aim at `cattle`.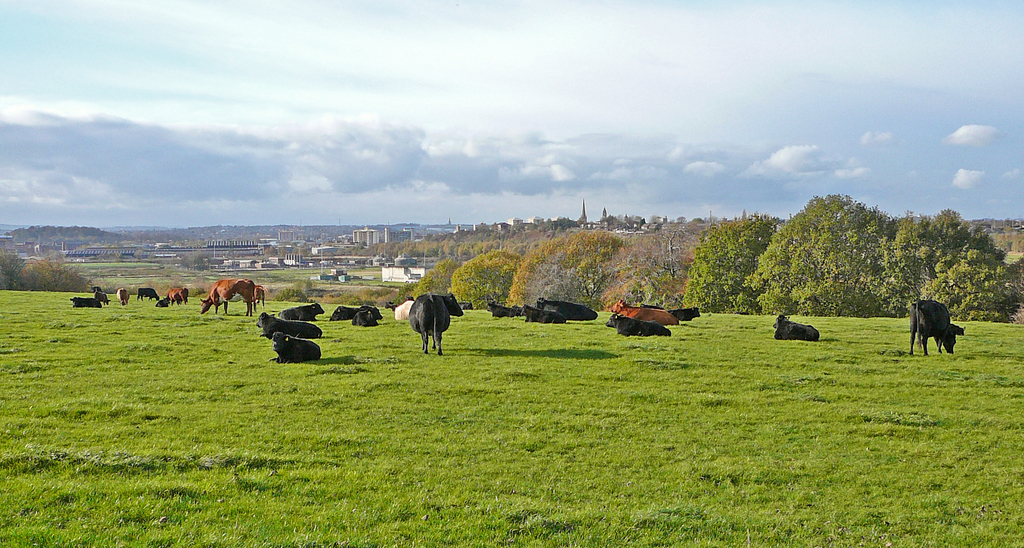
Aimed at Rect(92, 288, 110, 306).
